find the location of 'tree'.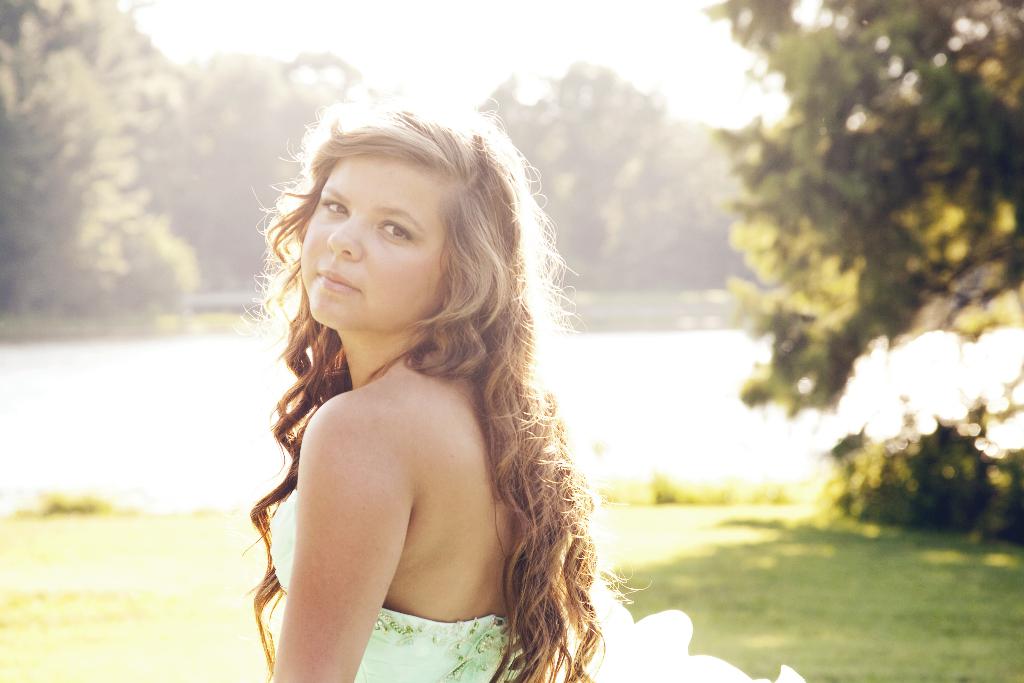
Location: {"x1": 177, "y1": 37, "x2": 374, "y2": 295}.
